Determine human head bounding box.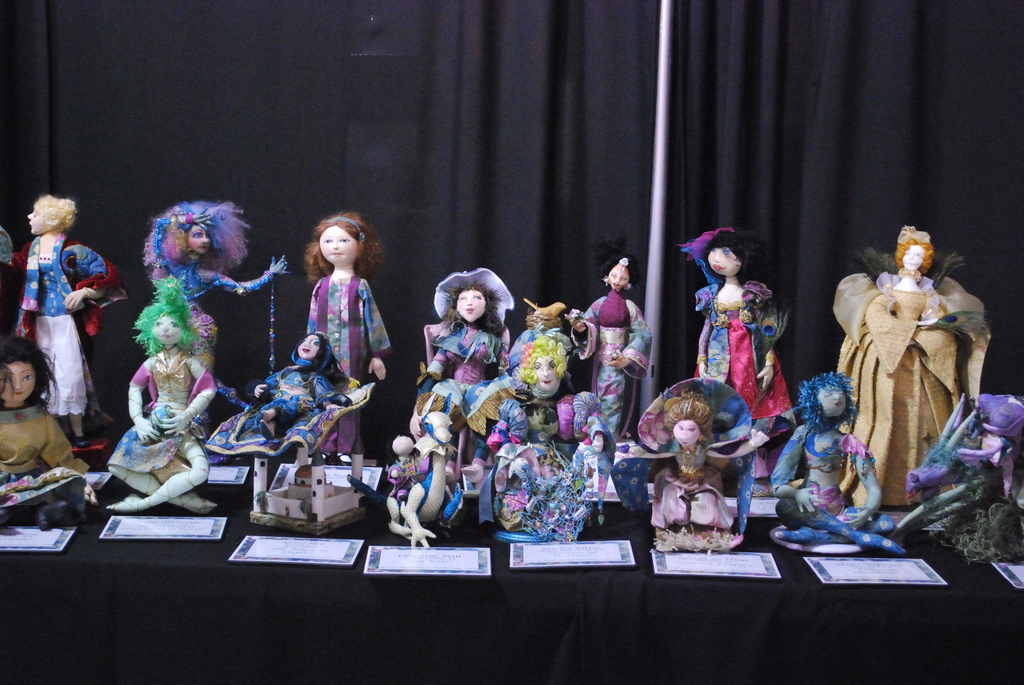
Determined: <box>895,221,934,269</box>.
